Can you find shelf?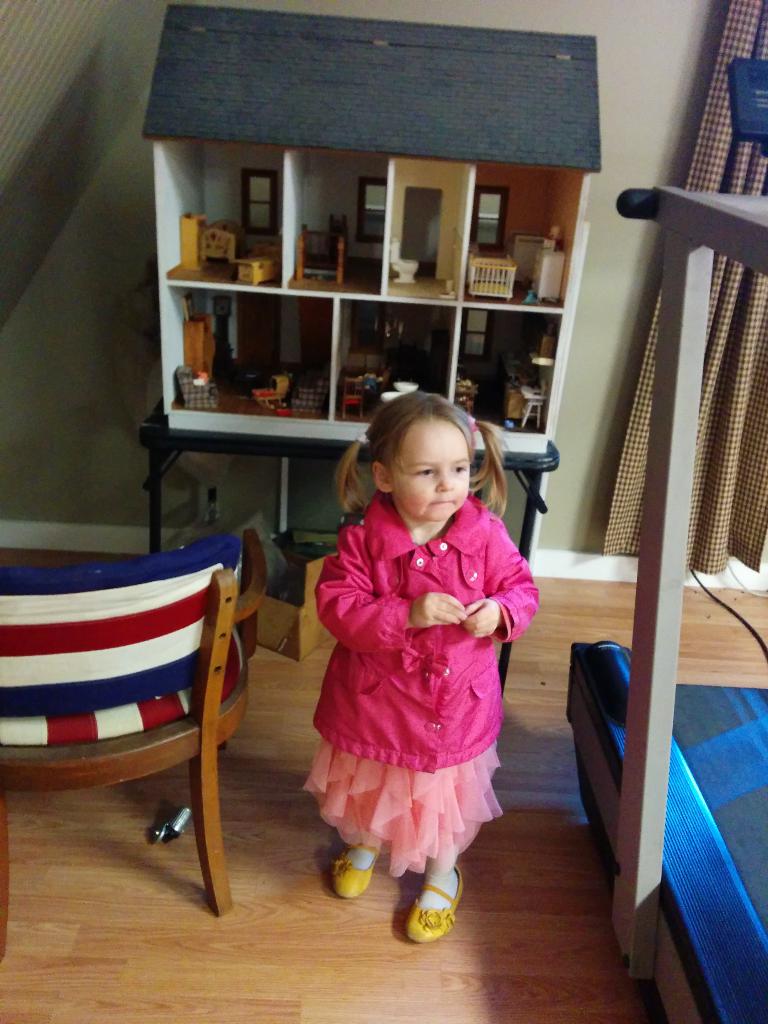
Yes, bounding box: {"x1": 135, "y1": 0, "x2": 602, "y2": 556}.
